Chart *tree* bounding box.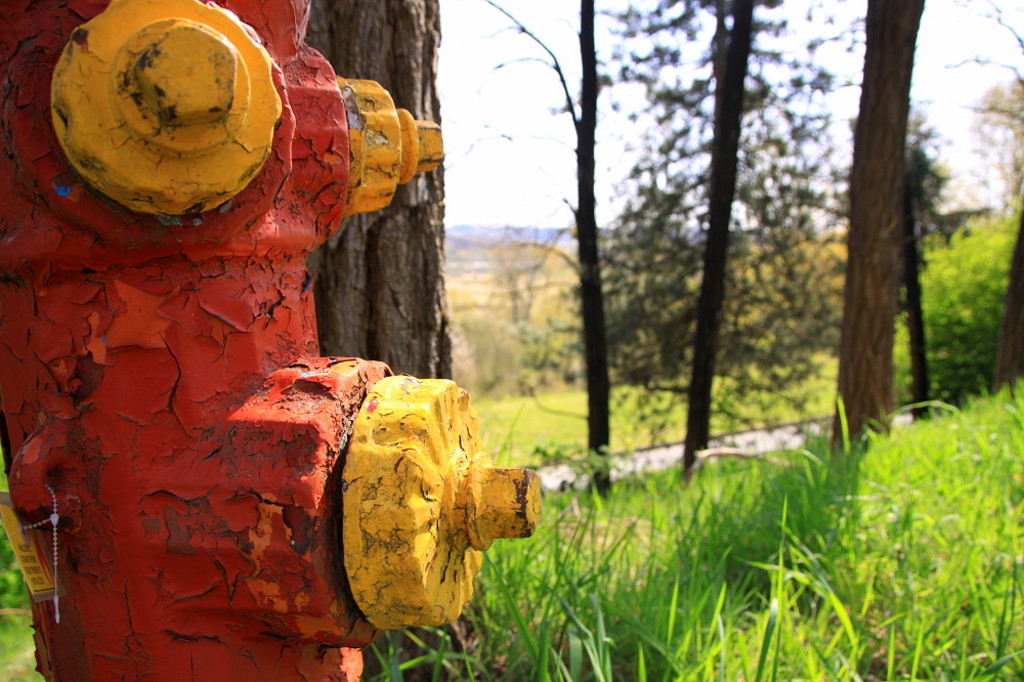
Charted: 824 0 933 479.
